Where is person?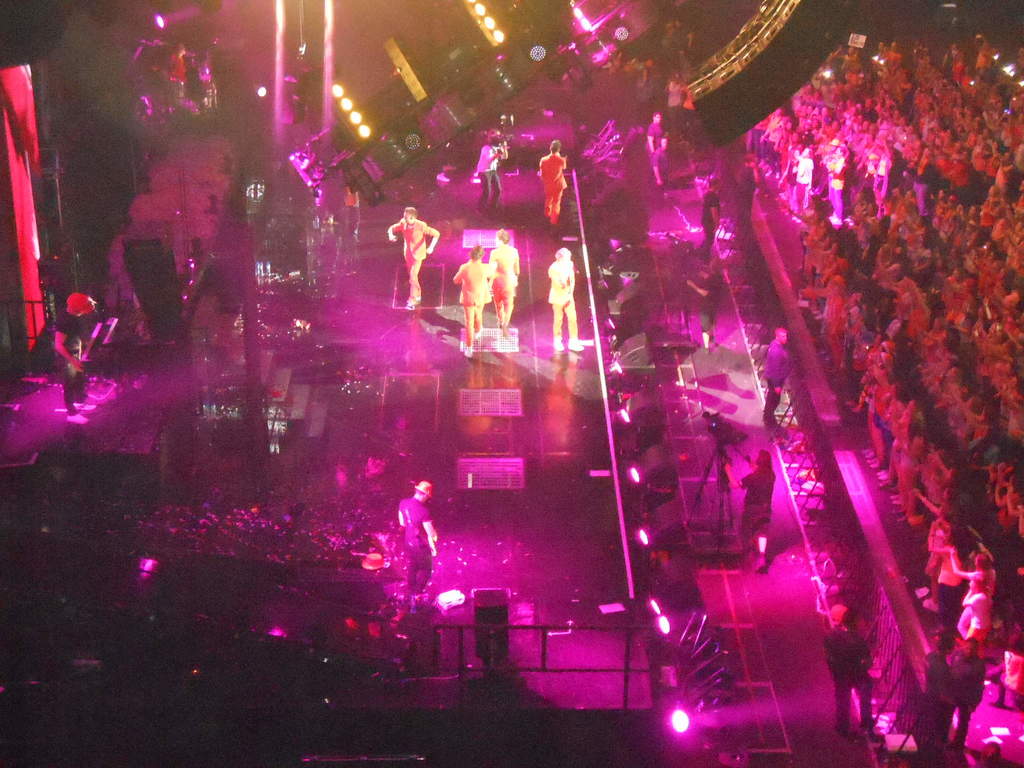
pyautogui.locateOnScreen(538, 138, 564, 225).
